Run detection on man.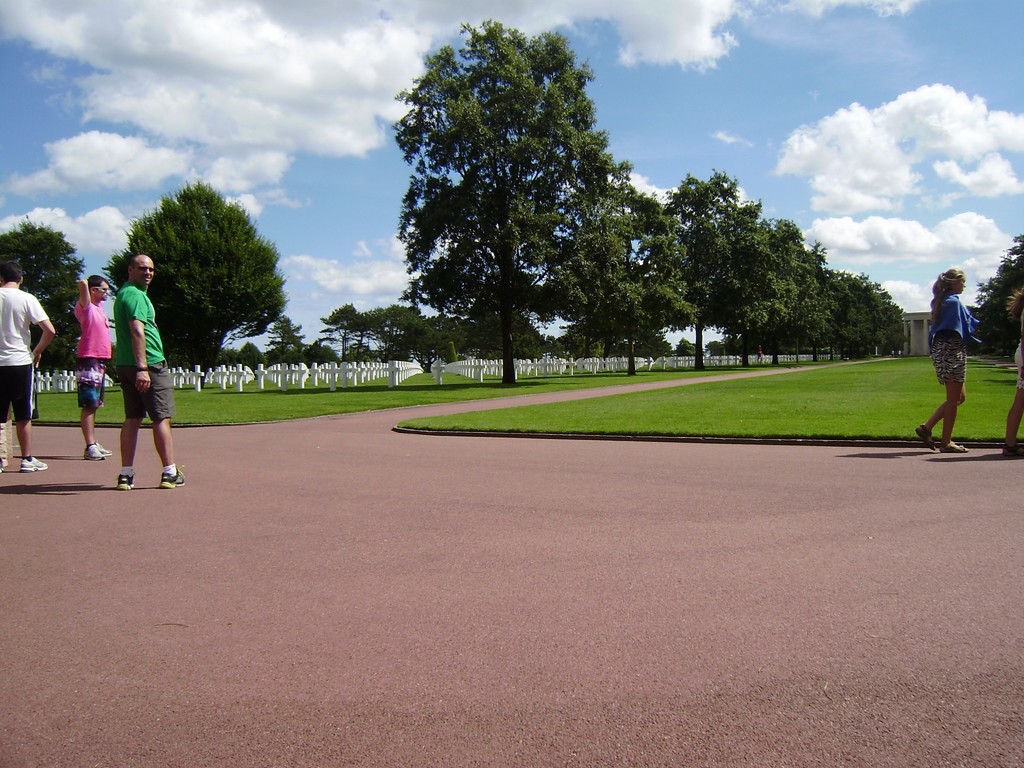
Result: [115, 257, 183, 488].
